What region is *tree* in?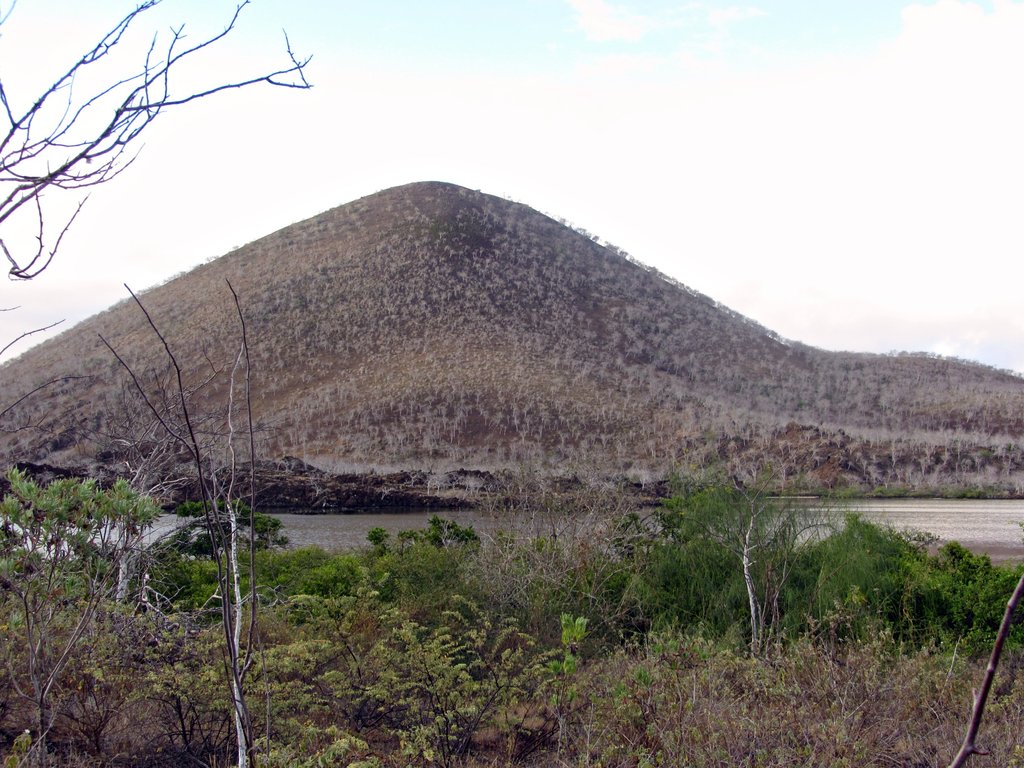
(91, 362, 272, 605).
